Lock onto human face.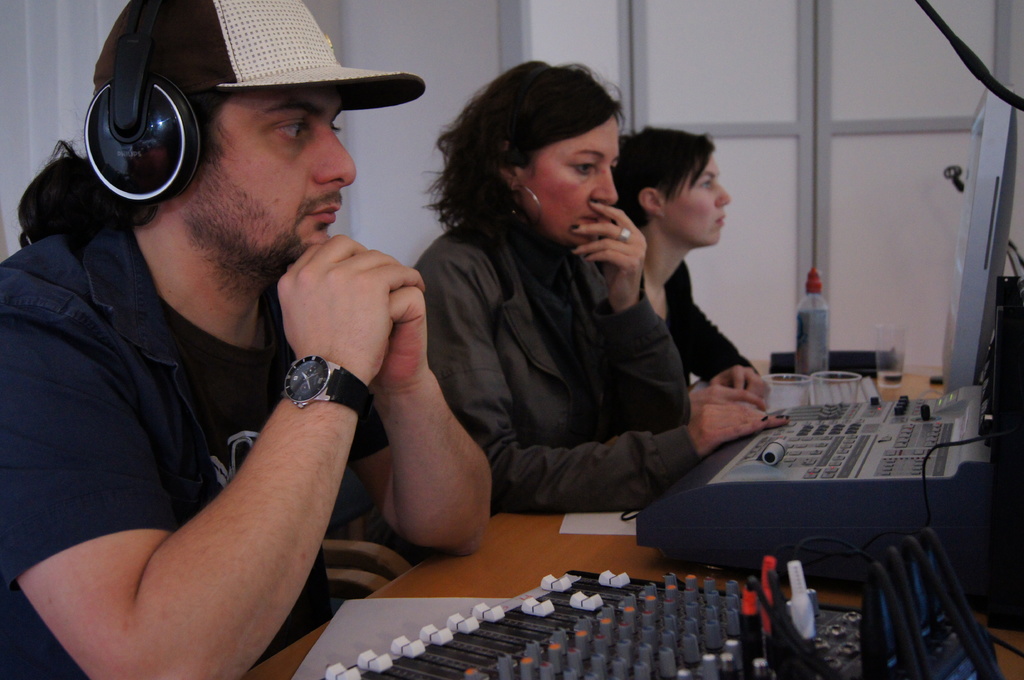
Locked: l=186, t=83, r=360, b=281.
